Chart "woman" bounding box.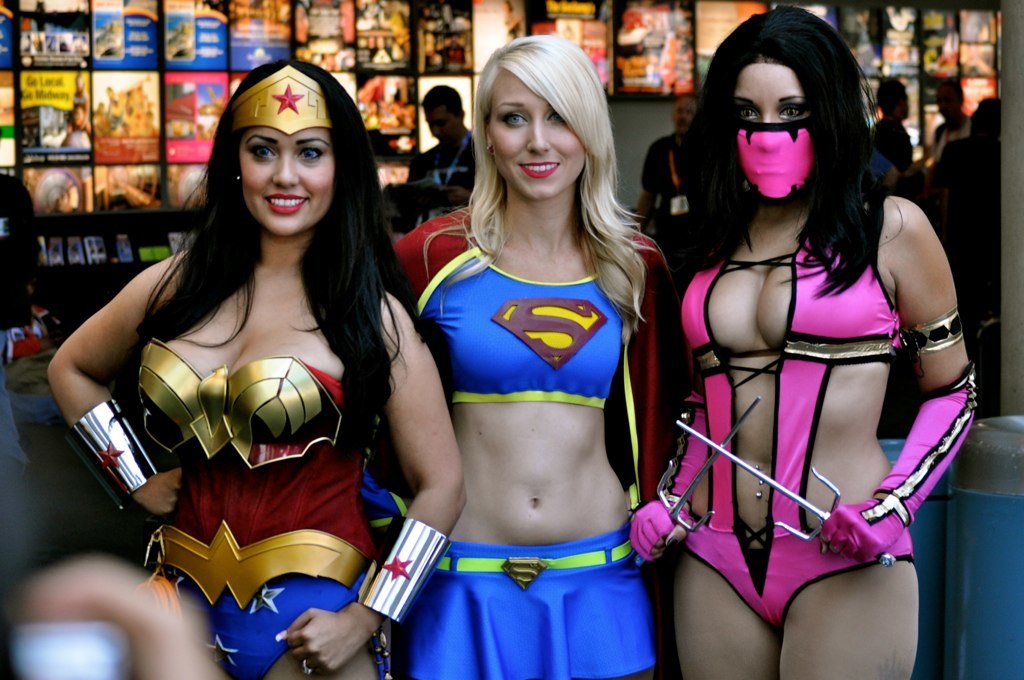
Charted: [76, 63, 463, 670].
